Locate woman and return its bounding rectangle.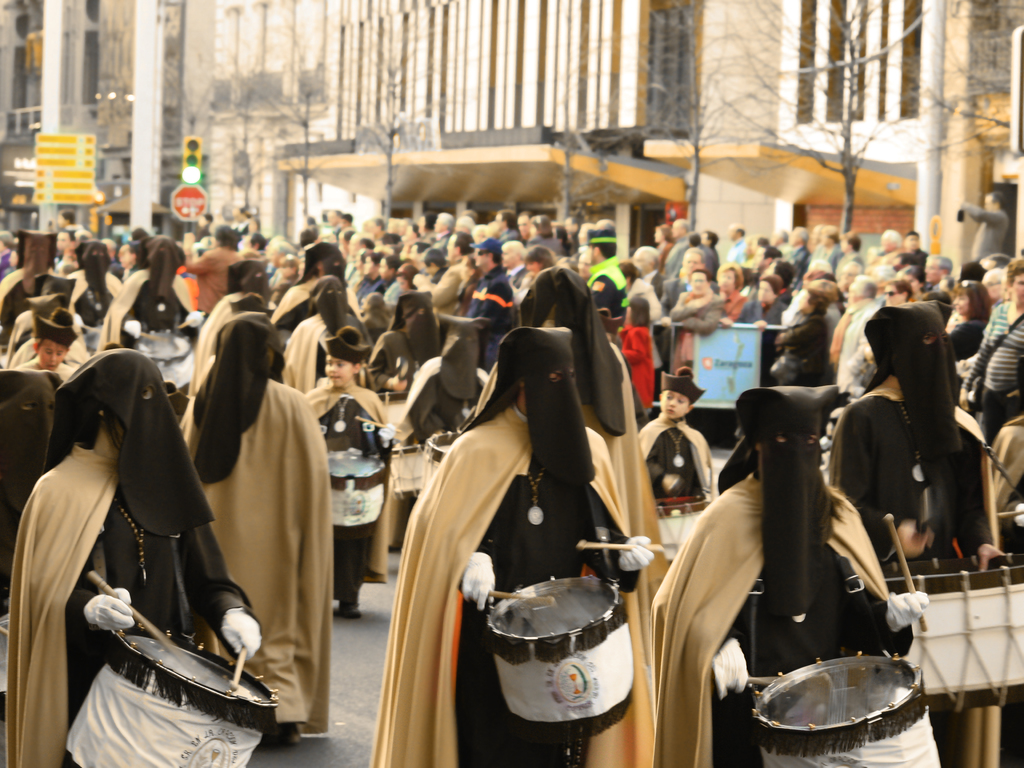
bbox=(883, 285, 912, 307).
